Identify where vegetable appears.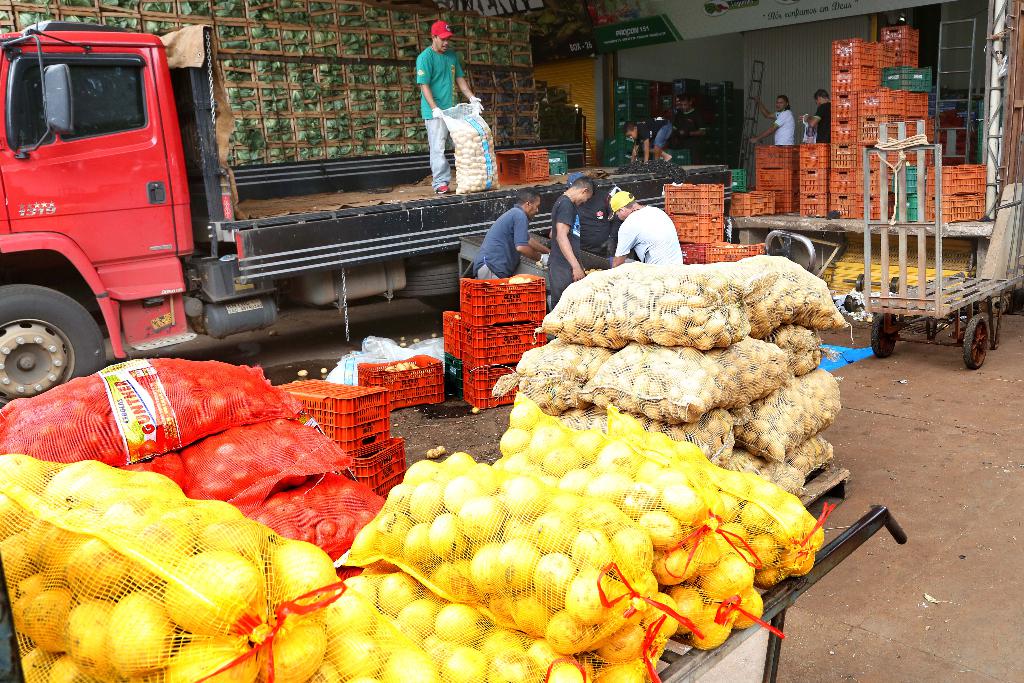
Appears at <region>277, 0, 306, 20</region>.
